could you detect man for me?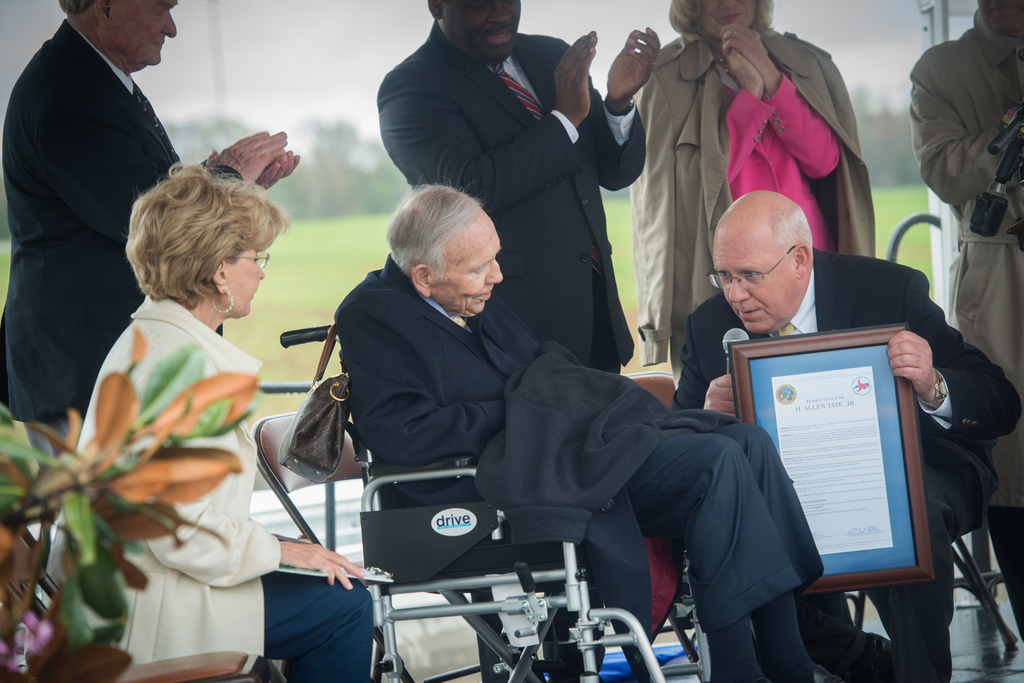
Detection result: <box>908,0,1023,638</box>.
